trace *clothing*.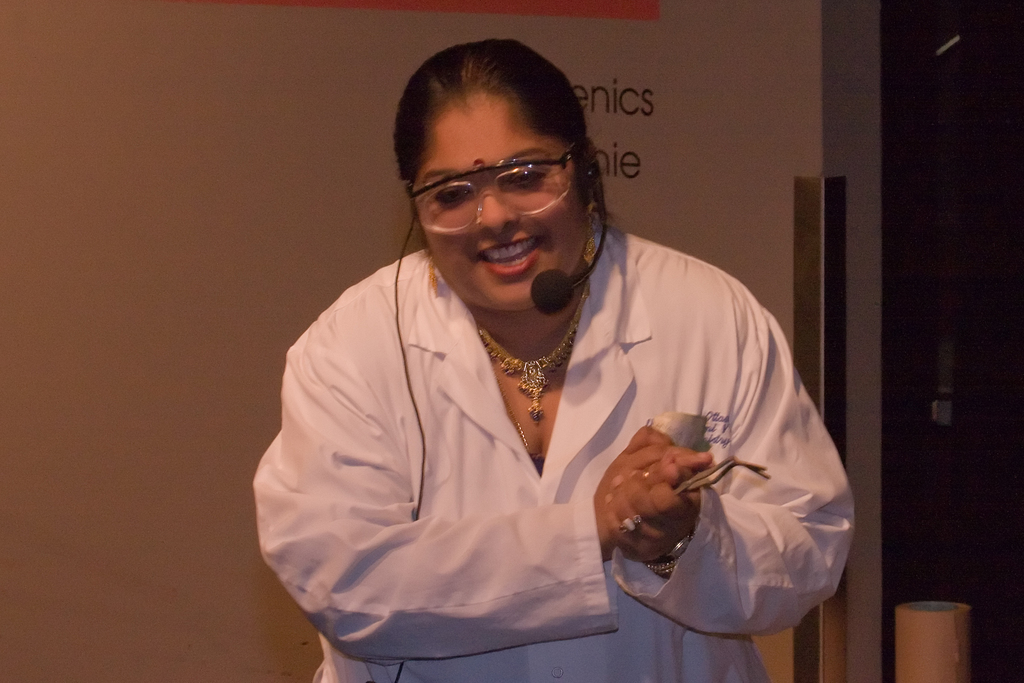
Traced to (left=251, top=220, right=863, bottom=682).
